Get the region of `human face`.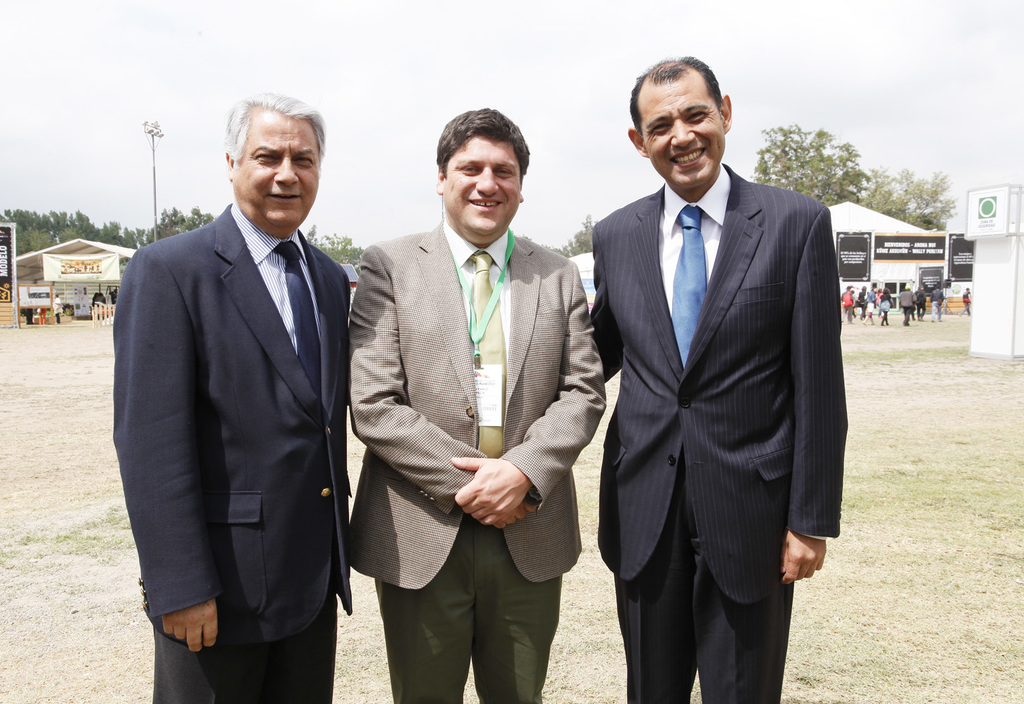
<bbox>238, 113, 320, 226</bbox>.
